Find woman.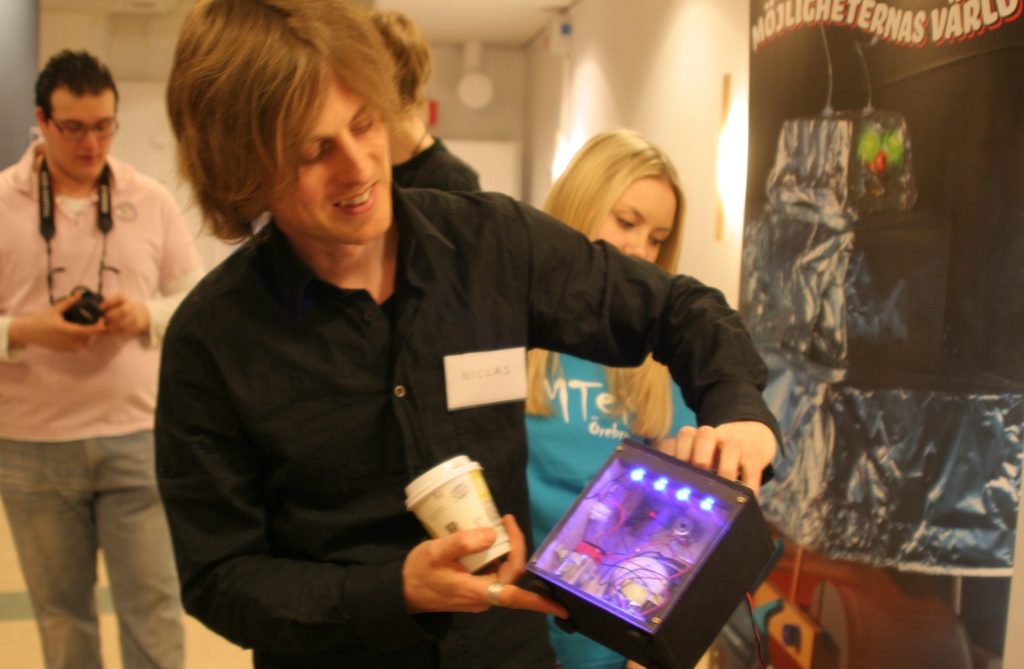
(x1=523, y1=134, x2=696, y2=668).
